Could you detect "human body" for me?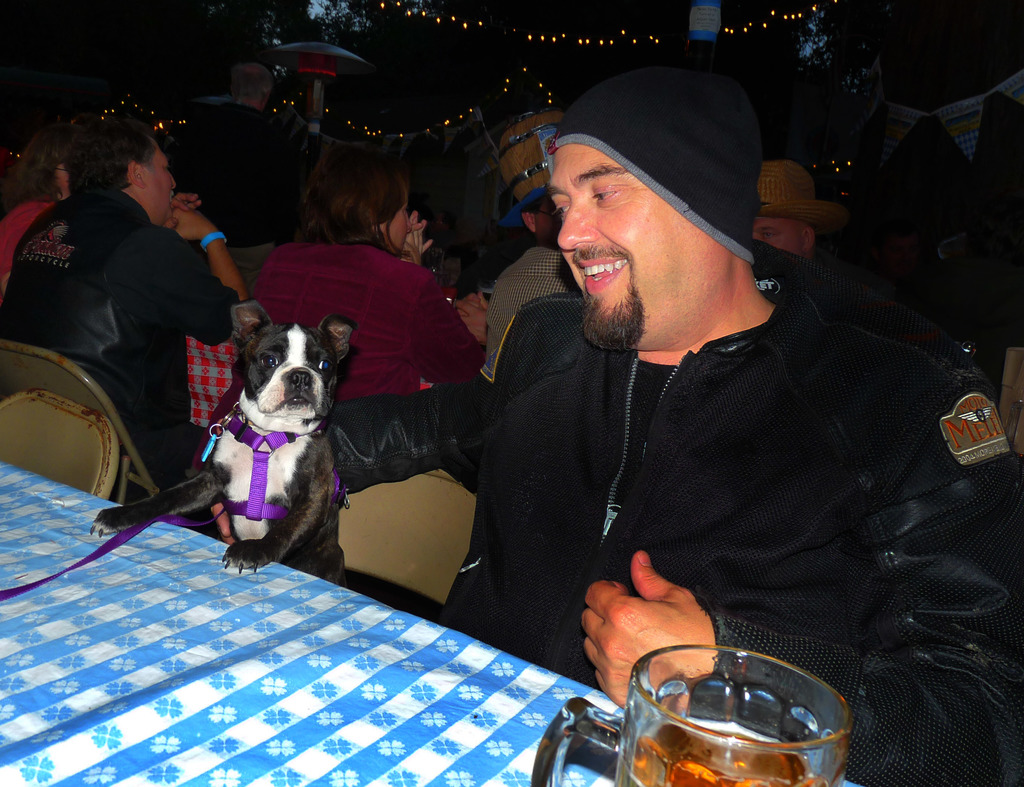
Detection result: {"x1": 0, "y1": 199, "x2": 51, "y2": 293}.
